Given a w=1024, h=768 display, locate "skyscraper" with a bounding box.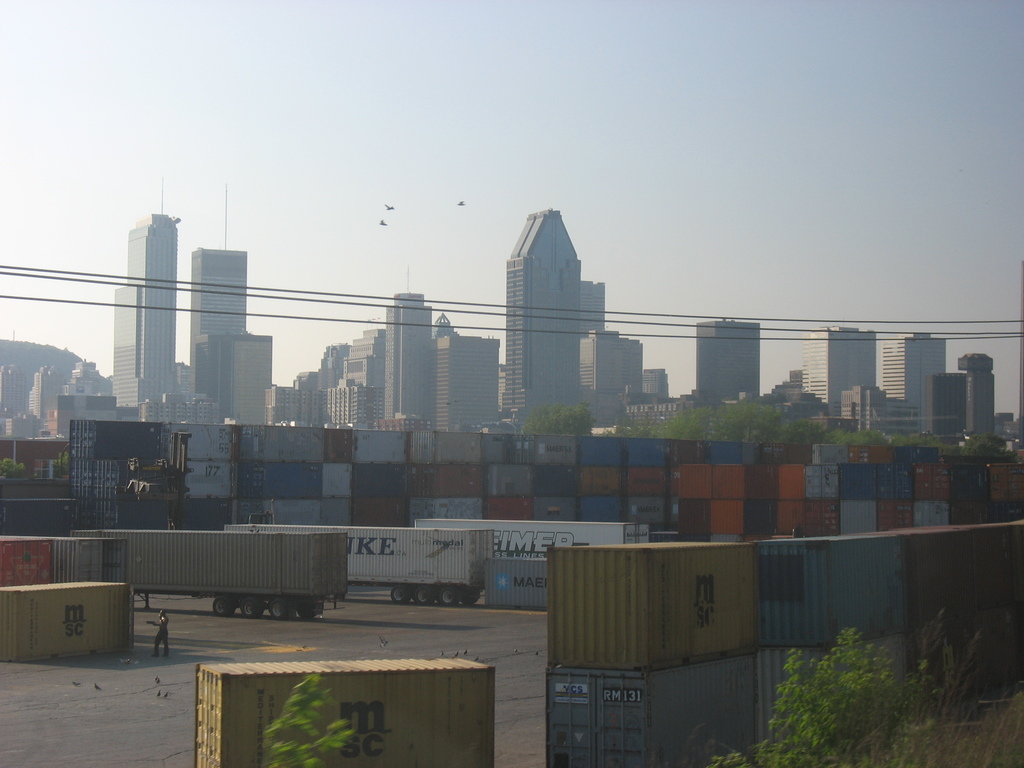
Located: [495,204,625,374].
